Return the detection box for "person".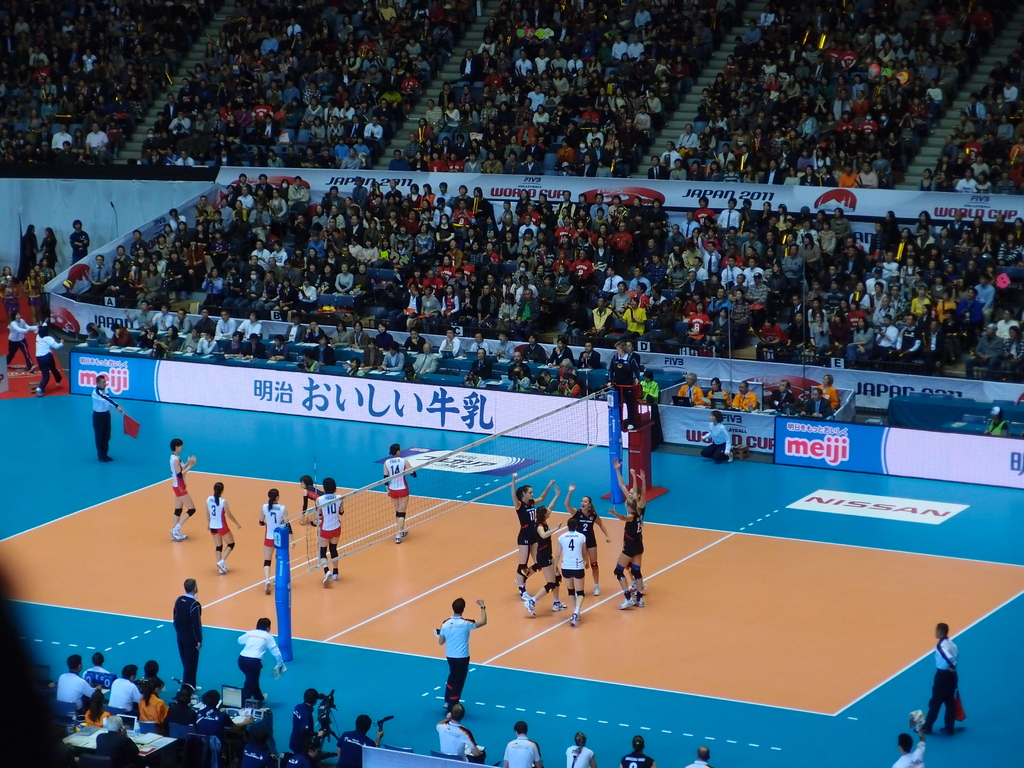
566,733,596,767.
